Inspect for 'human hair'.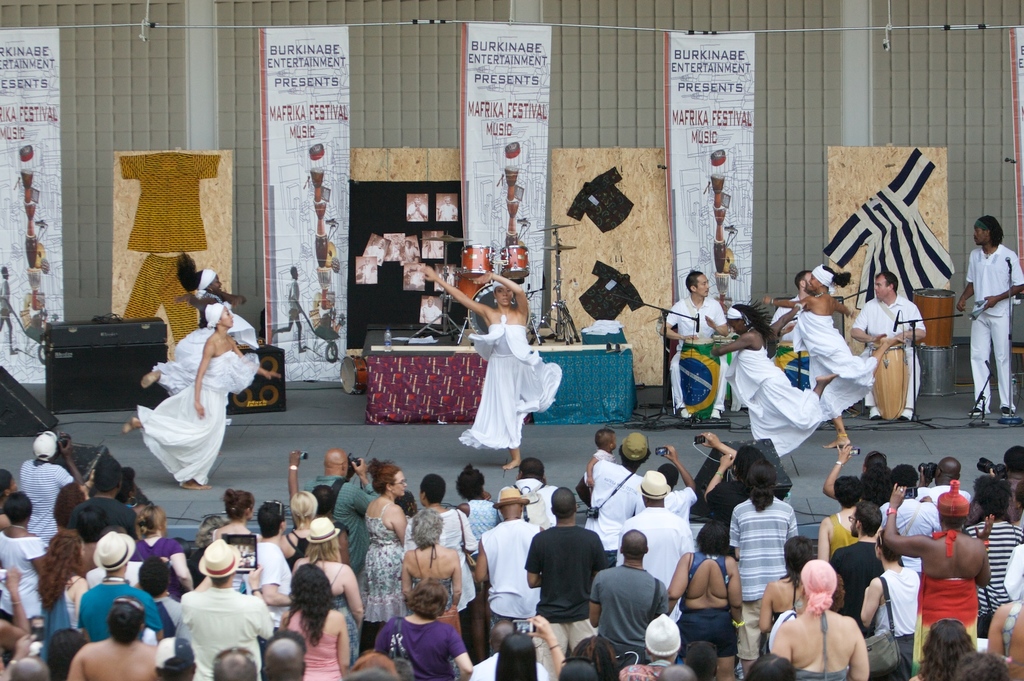
Inspection: [195,517,220,550].
